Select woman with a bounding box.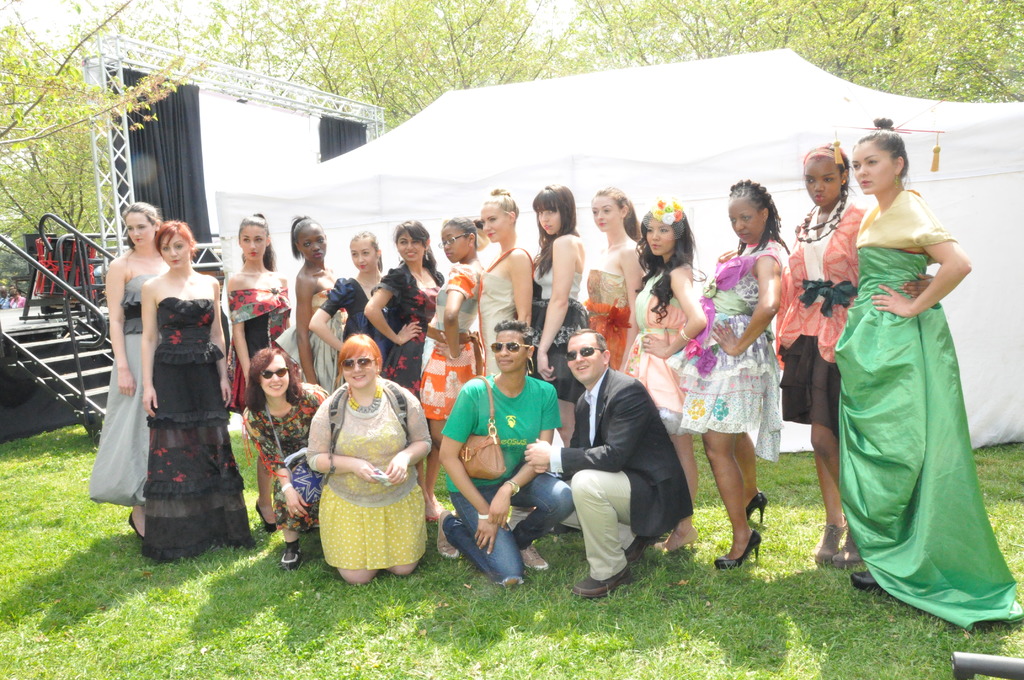
box=[582, 188, 641, 373].
